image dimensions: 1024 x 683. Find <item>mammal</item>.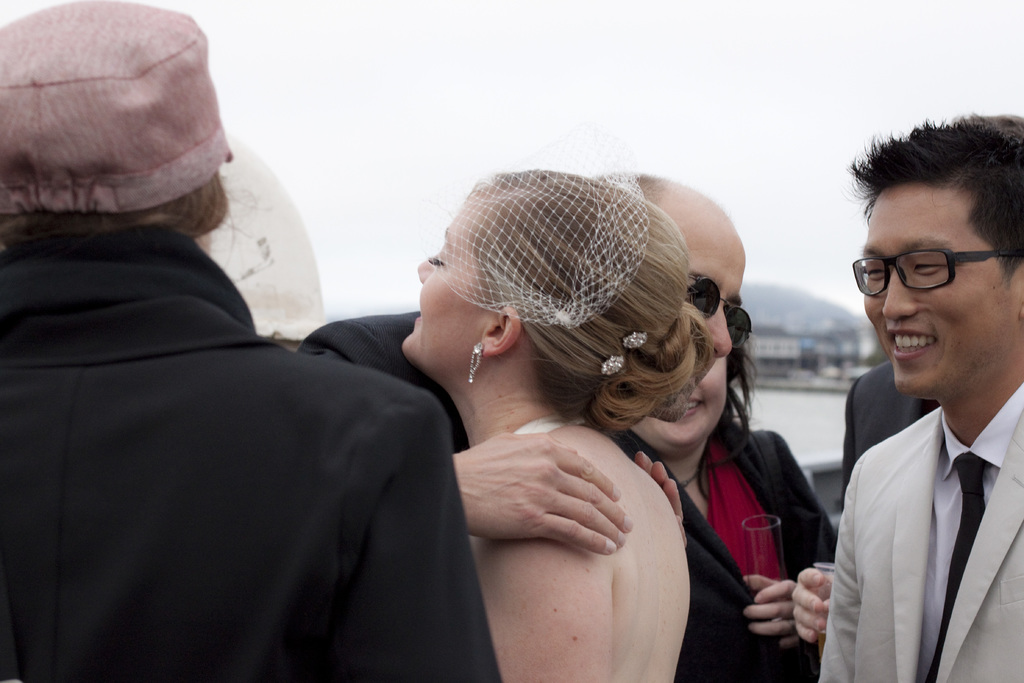
bbox=[621, 313, 842, 682].
